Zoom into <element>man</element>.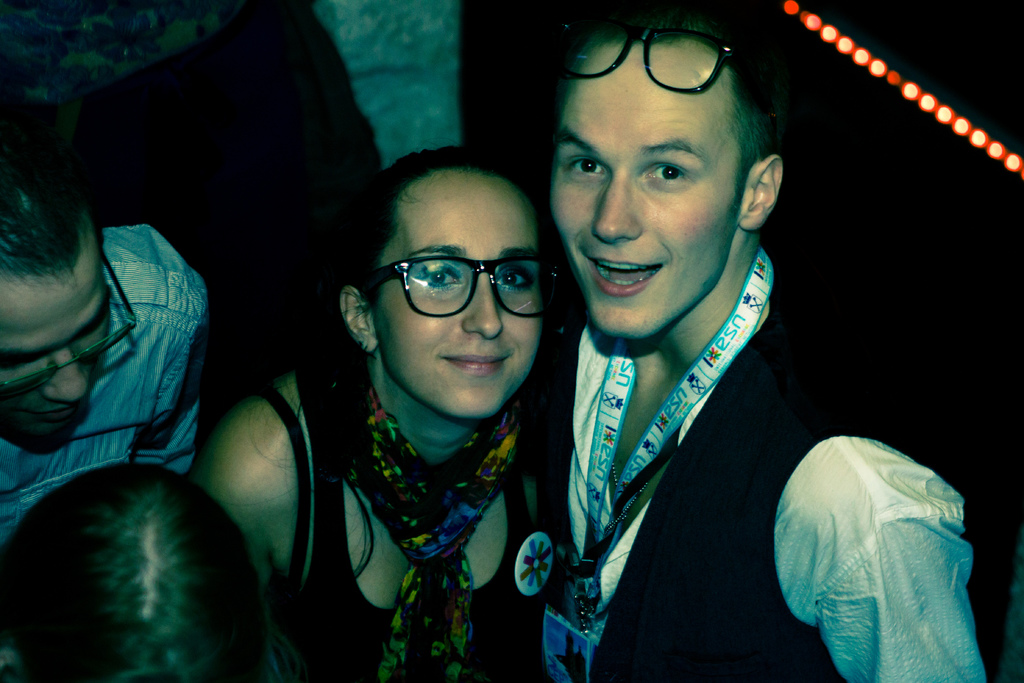
Zoom target: [0, 94, 218, 537].
